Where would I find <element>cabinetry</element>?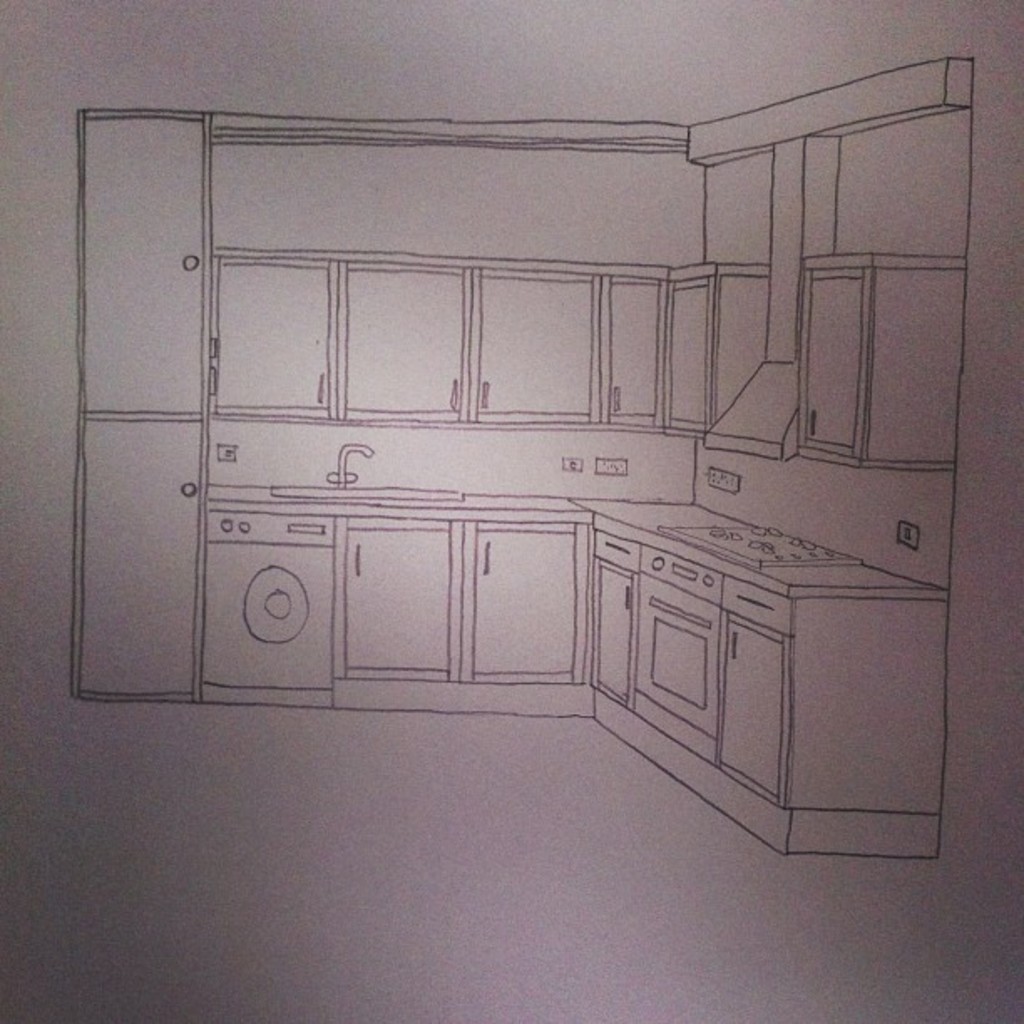
At pyautogui.locateOnScreen(346, 509, 457, 691).
